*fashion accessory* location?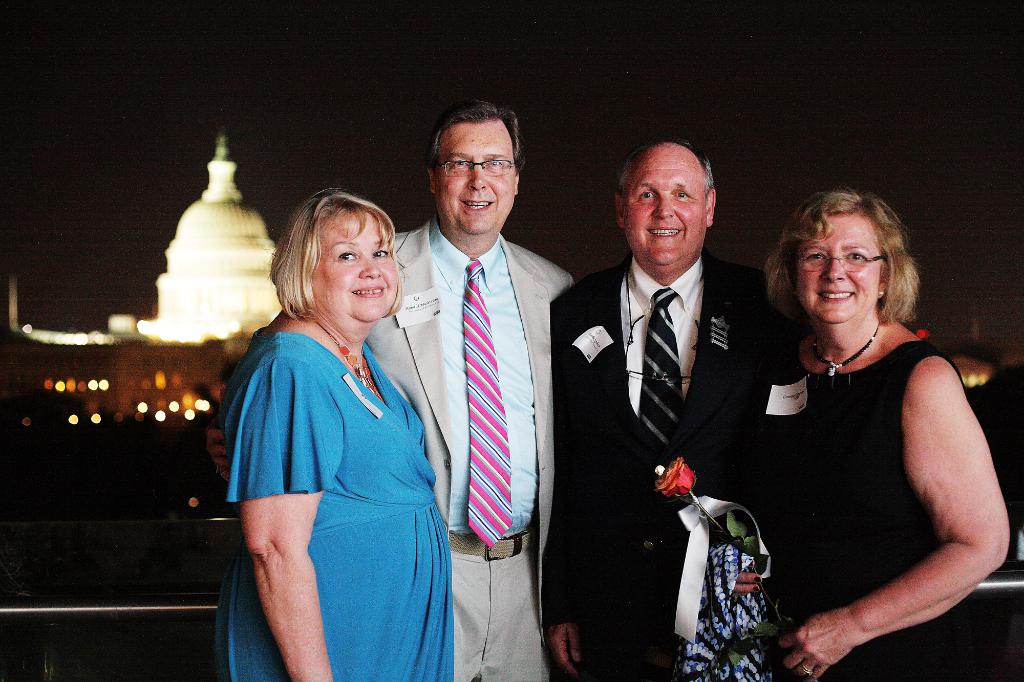
locate(308, 320, 376, 390)
